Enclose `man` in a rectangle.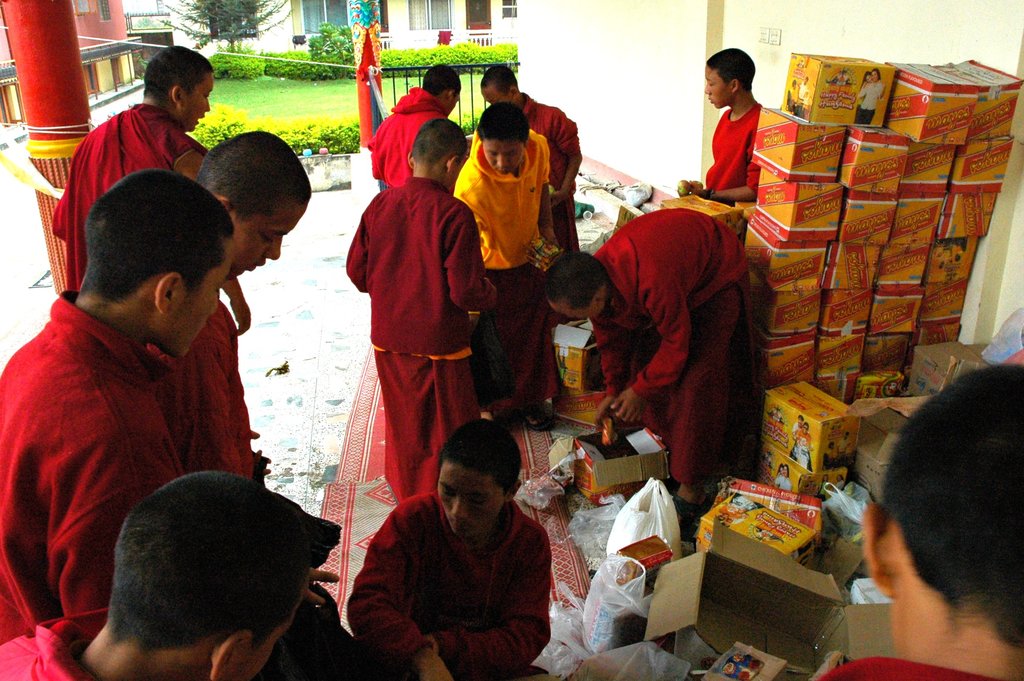
rect(0, 167, 240, 643).
